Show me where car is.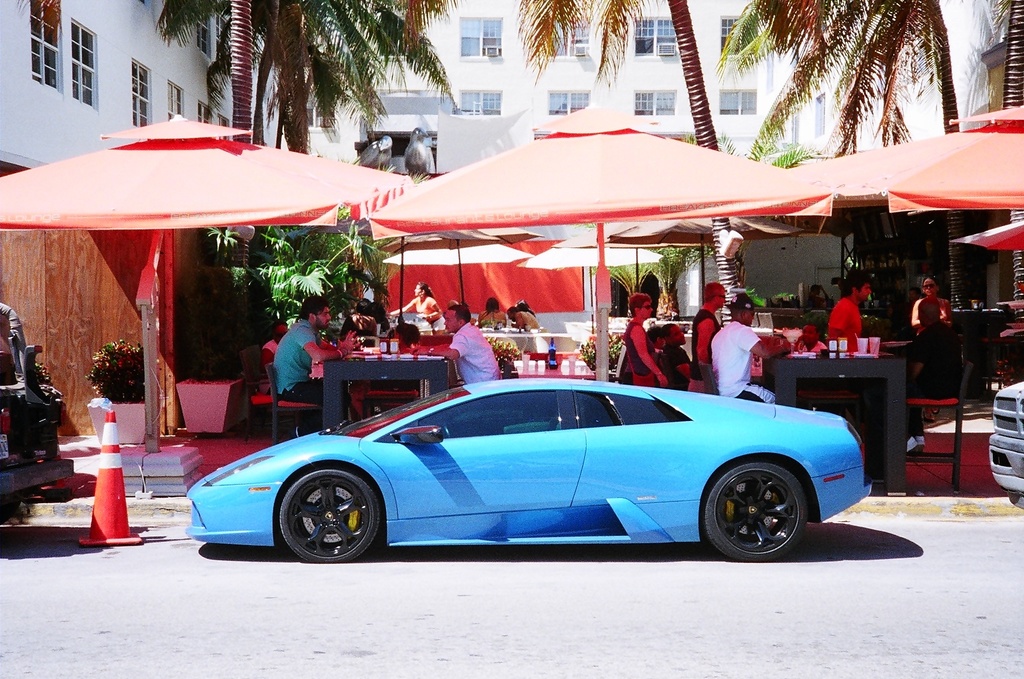
car is at (167, 371, 888, 568).
